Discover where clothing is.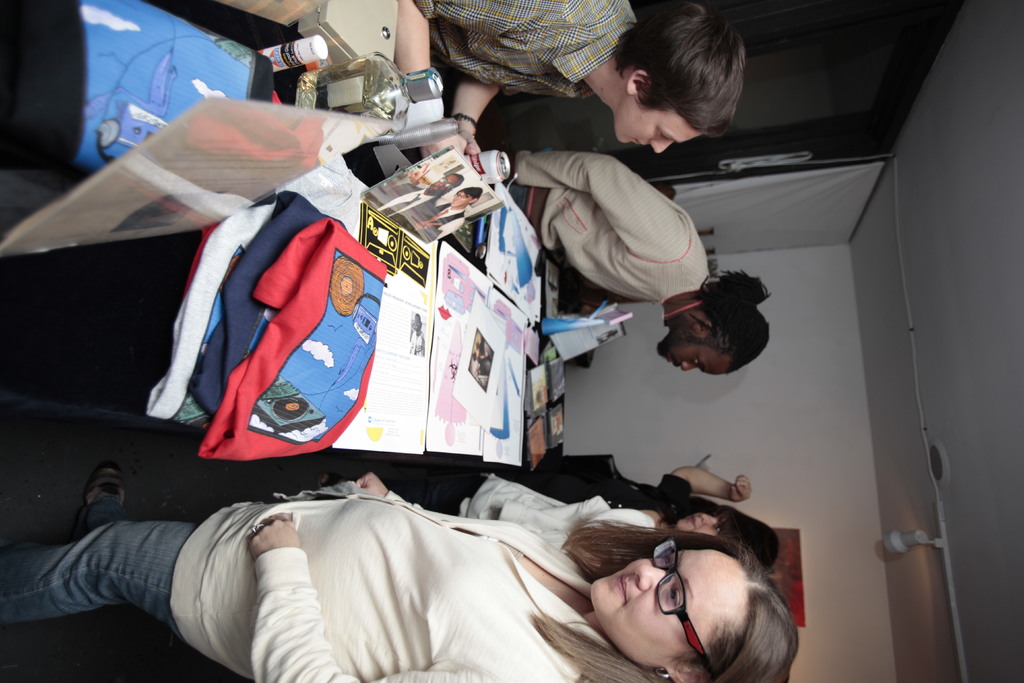
Discovered at bbox=(36, 461, 733, 657).
